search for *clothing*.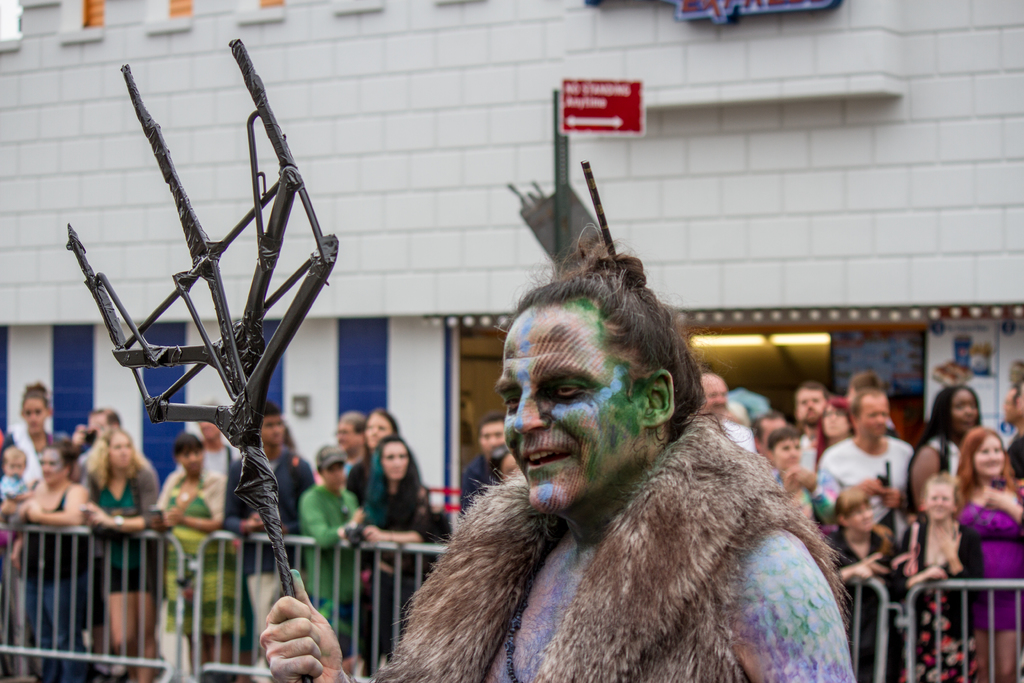
Found at <region>189, 442, 240, 480</region>.
